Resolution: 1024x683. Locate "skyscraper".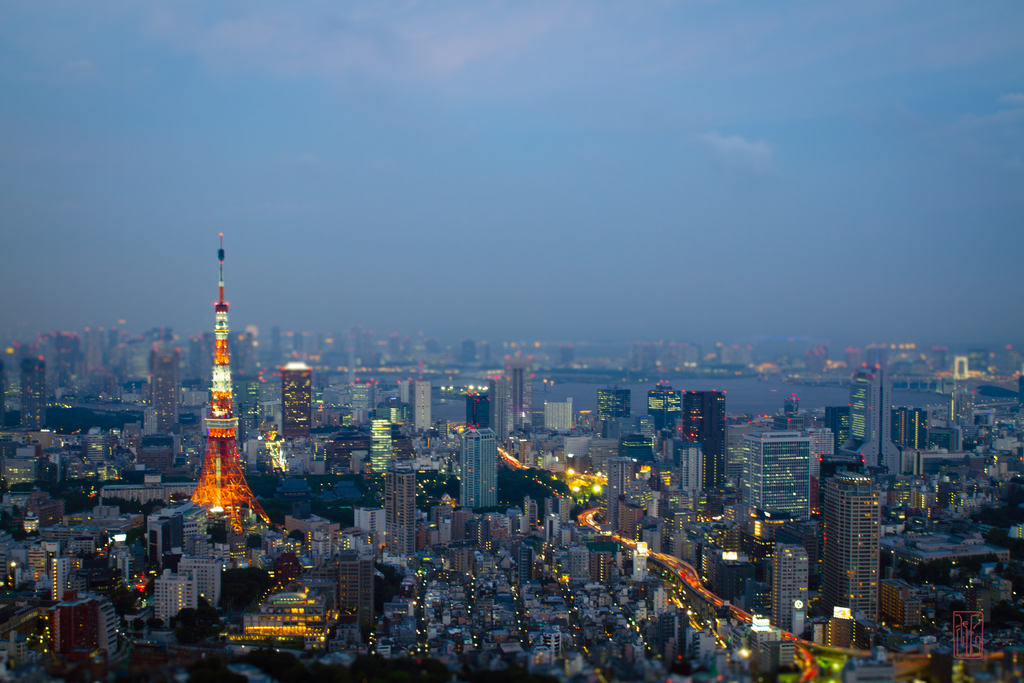
820, 447, 904, 637.
